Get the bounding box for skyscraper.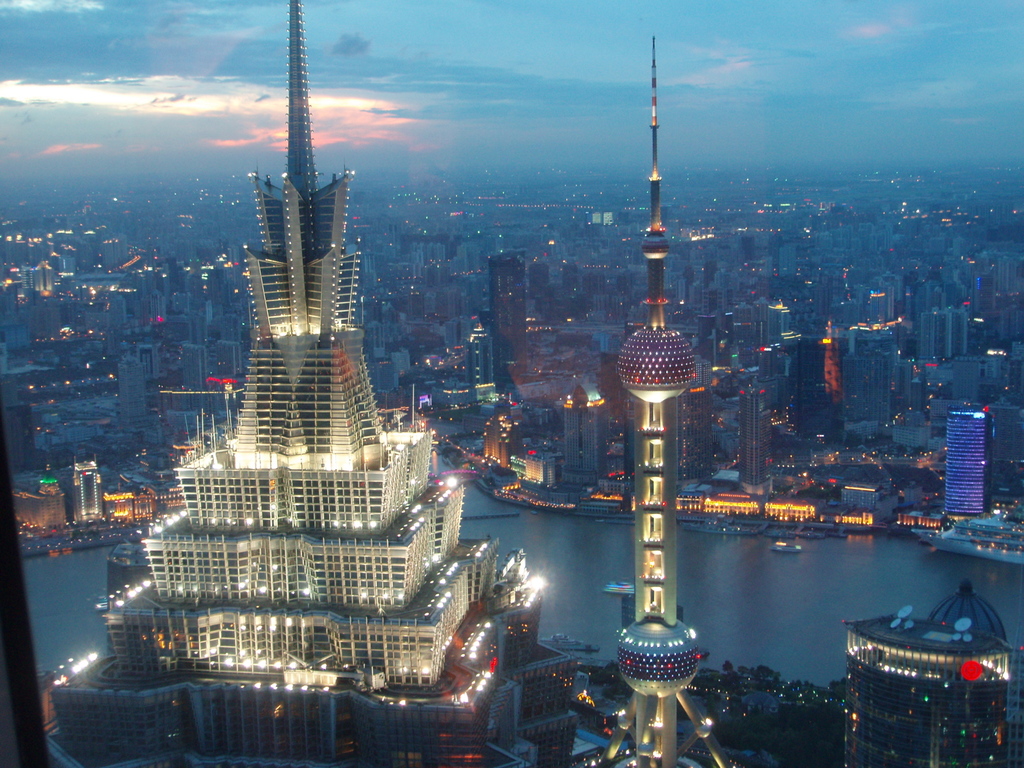
select_region(945, 404, 995, 514).
